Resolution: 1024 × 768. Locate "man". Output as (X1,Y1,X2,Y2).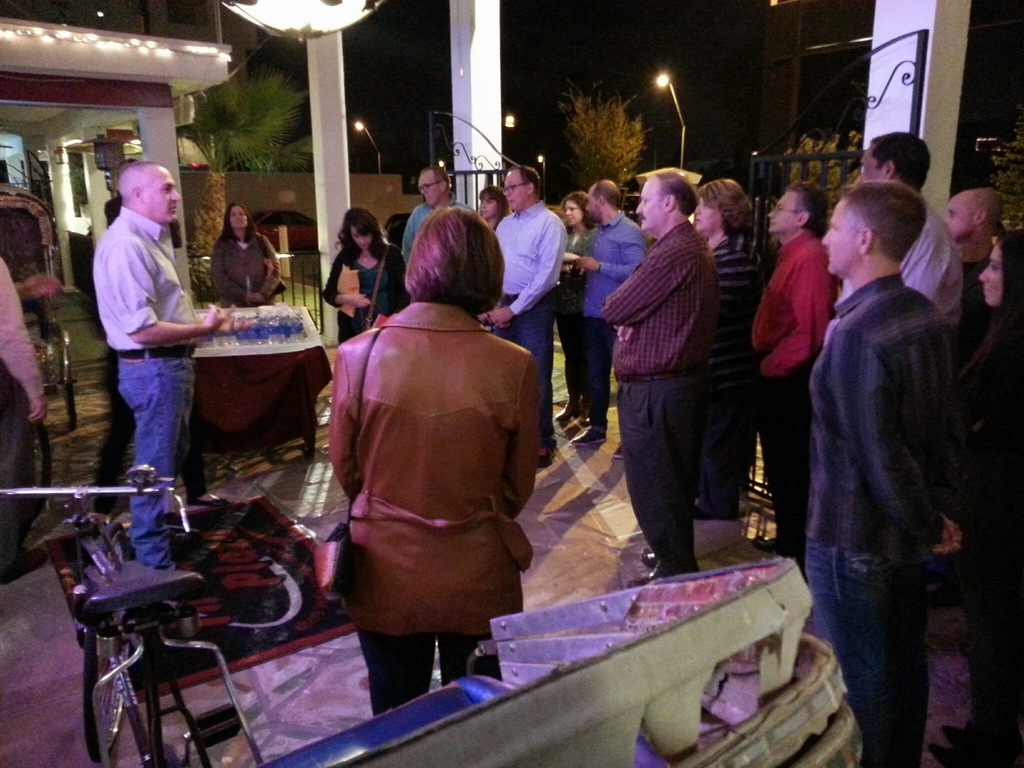
(932,186,1021,368).
